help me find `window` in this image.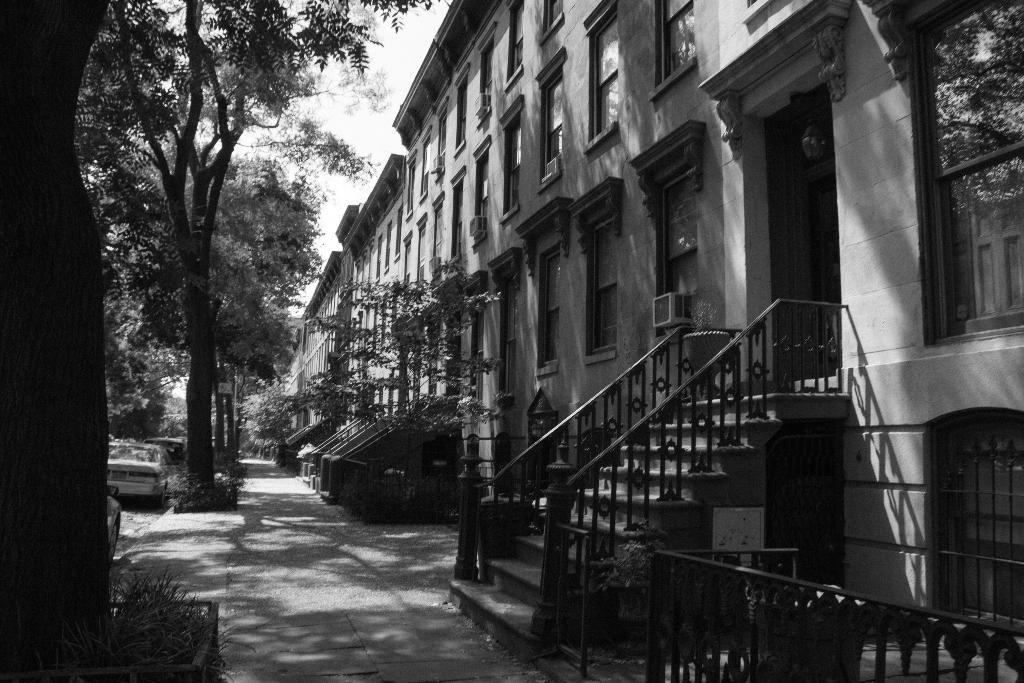
Found it: left=535, top=232, right=566, bottom=372.
